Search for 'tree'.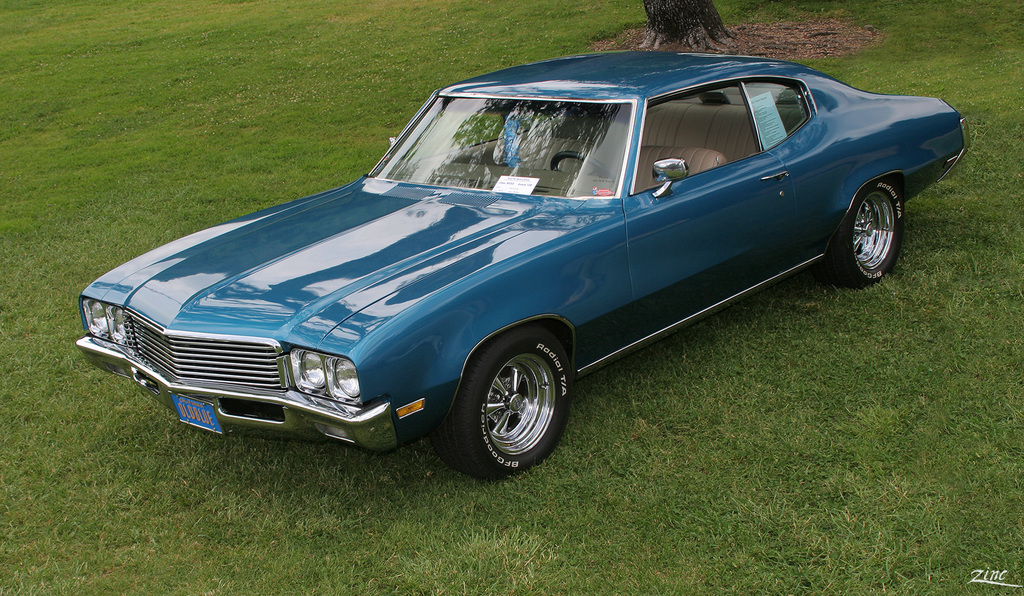
Found at {"left": 636, "top": 2, "right": 742, "bottom": 54}.
